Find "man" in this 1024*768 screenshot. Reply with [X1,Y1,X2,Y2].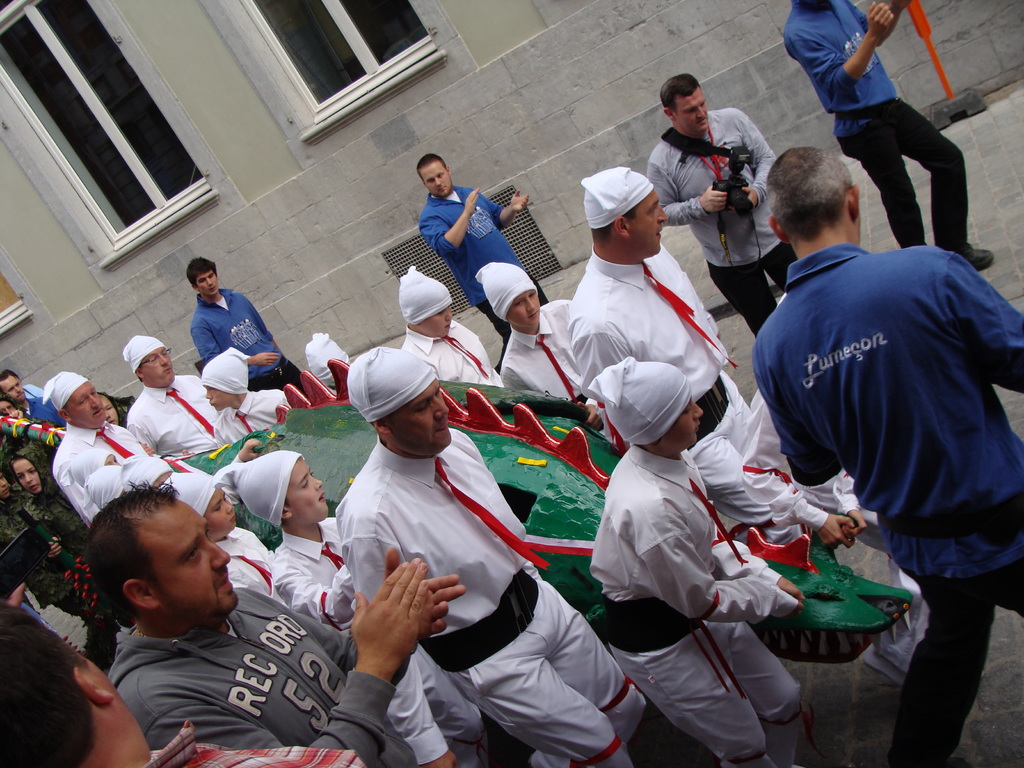
[126,332,222,465].
